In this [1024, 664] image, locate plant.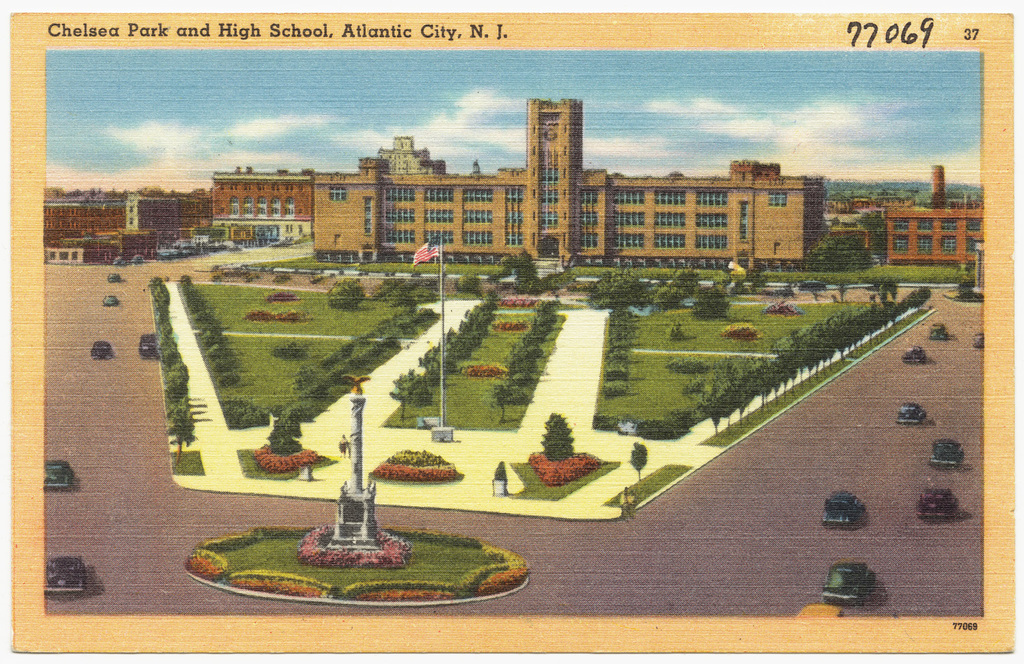
Bounding box: box(373, 444, 457, 480).
